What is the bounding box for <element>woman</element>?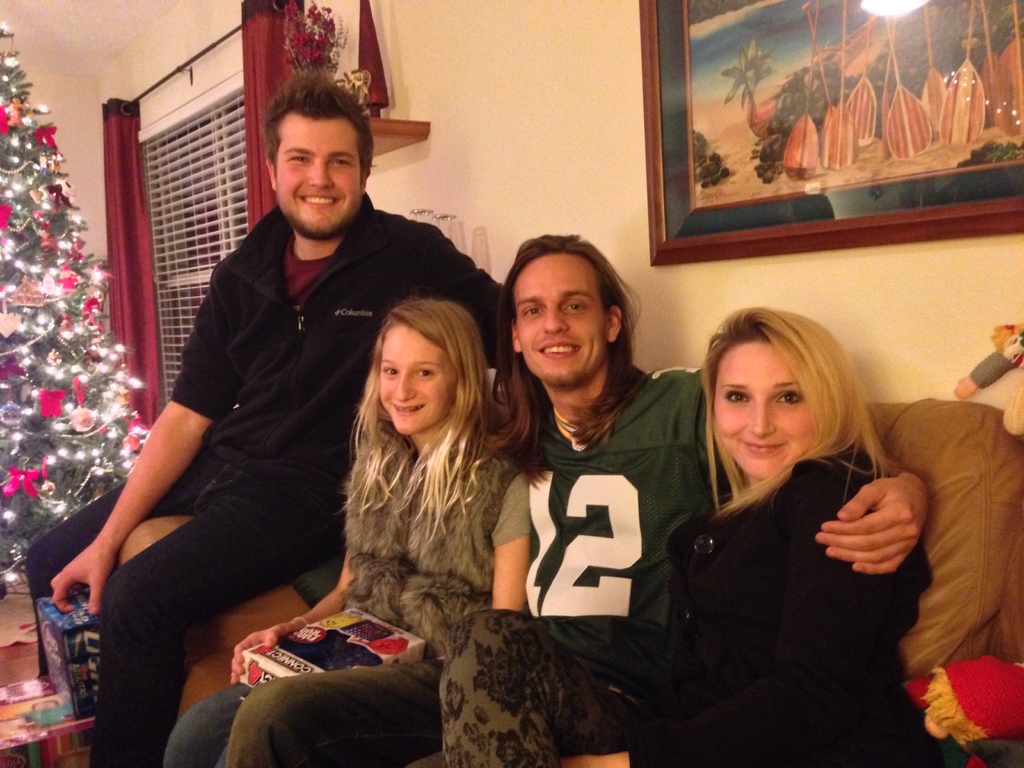
<region>653, 285, 927, 747</region>.
